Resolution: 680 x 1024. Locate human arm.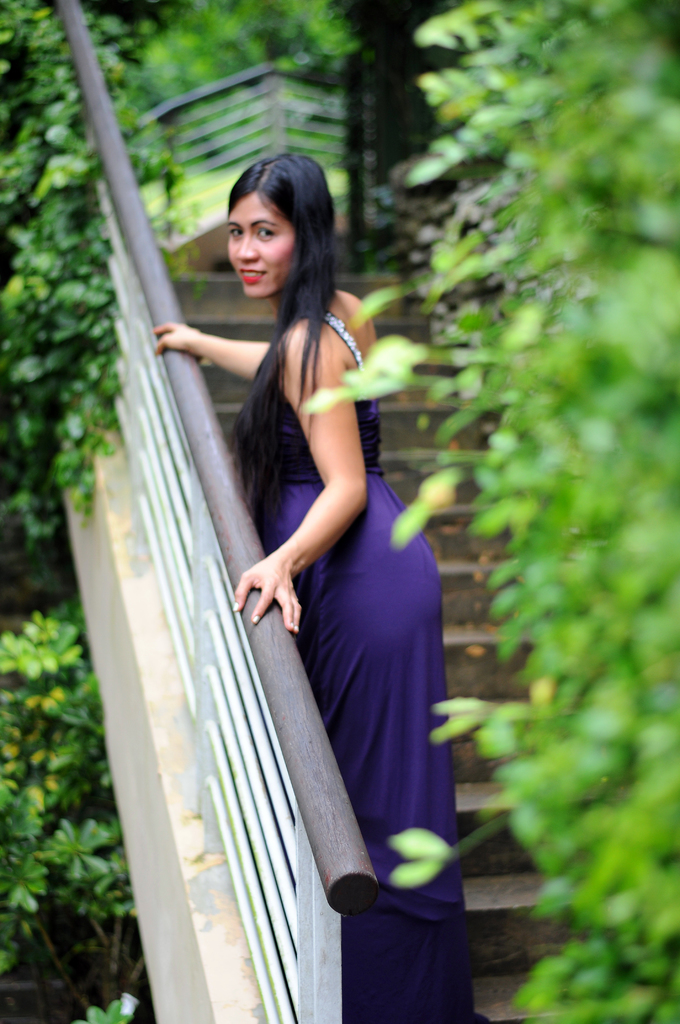
(x1=215, y1=321, x2=373, y2=643).
